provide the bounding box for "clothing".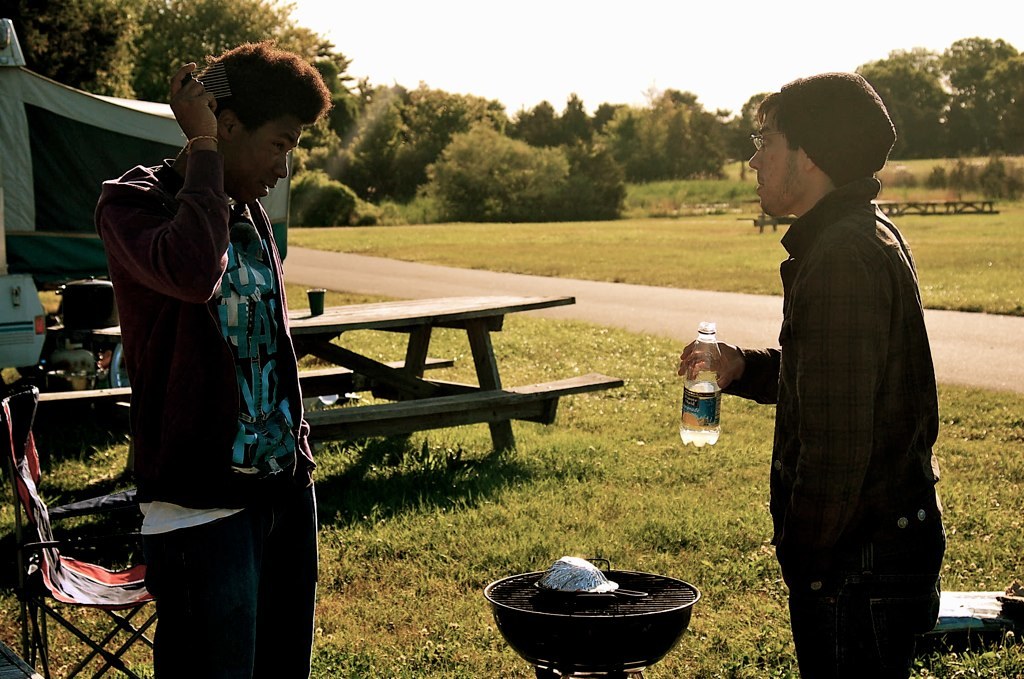
(x1=781, y1=75, x2=895, y2=187).
